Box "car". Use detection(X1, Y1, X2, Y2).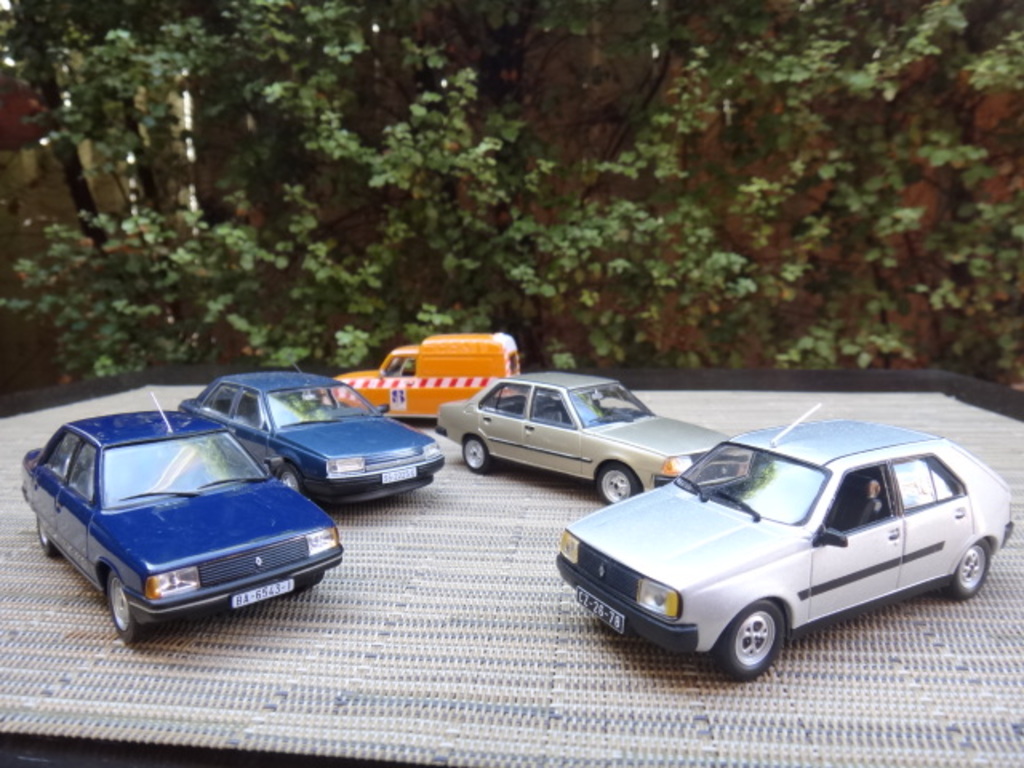
detection(434, 370, 754, 506).
